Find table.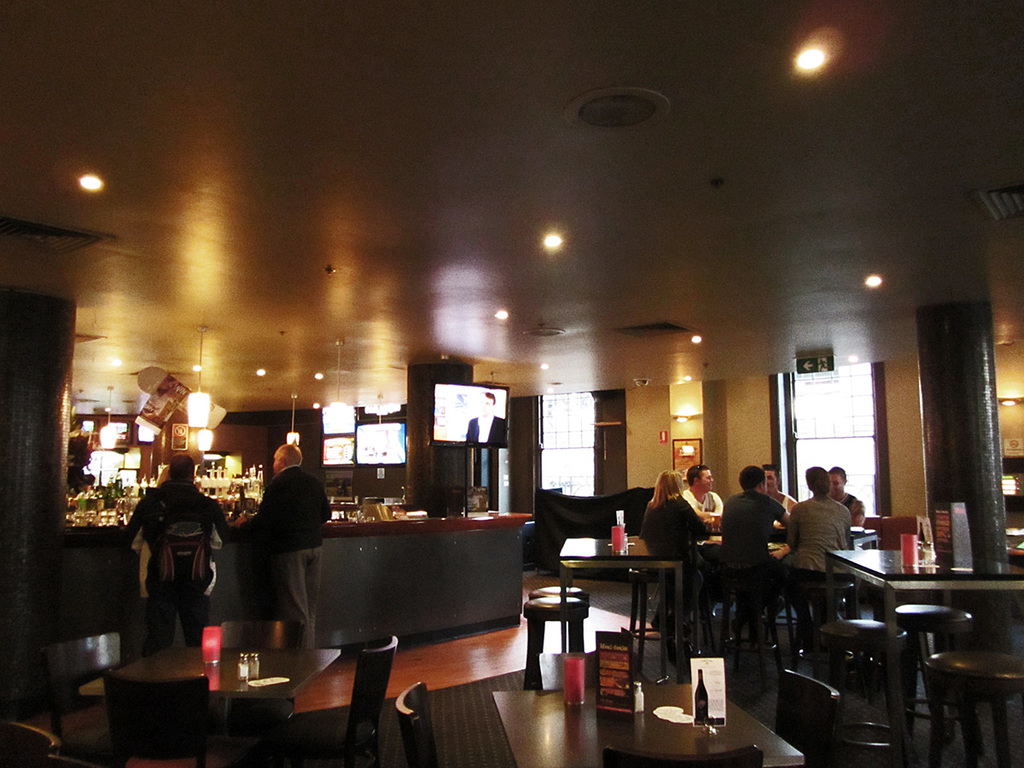
select_region(827, 550, 1023, 767).
